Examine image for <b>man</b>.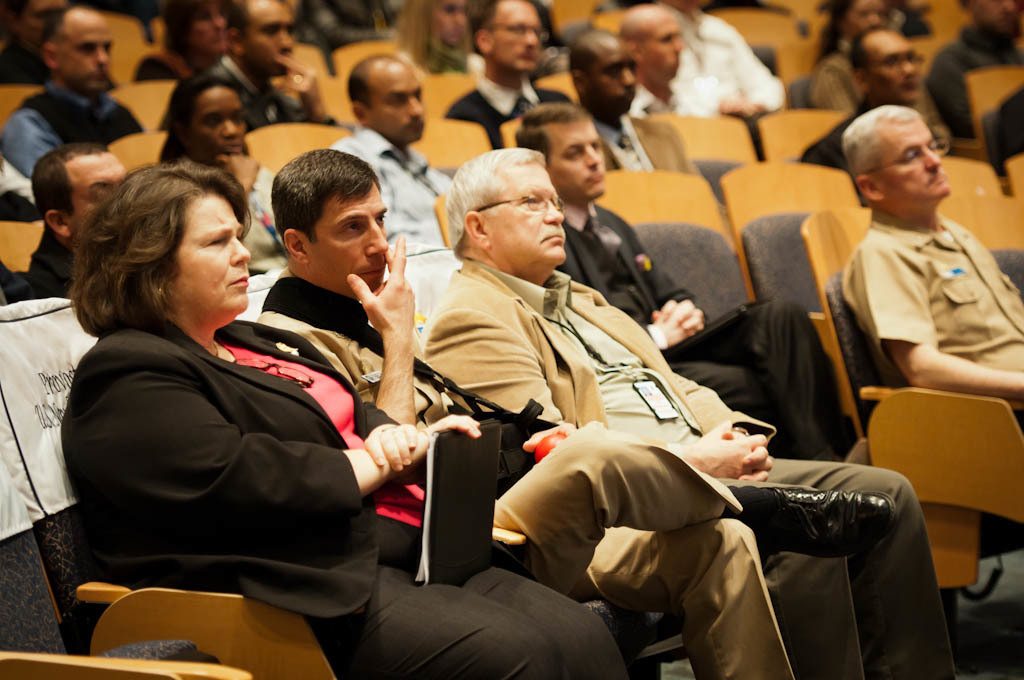
Examination result: 625:0:721:115.
